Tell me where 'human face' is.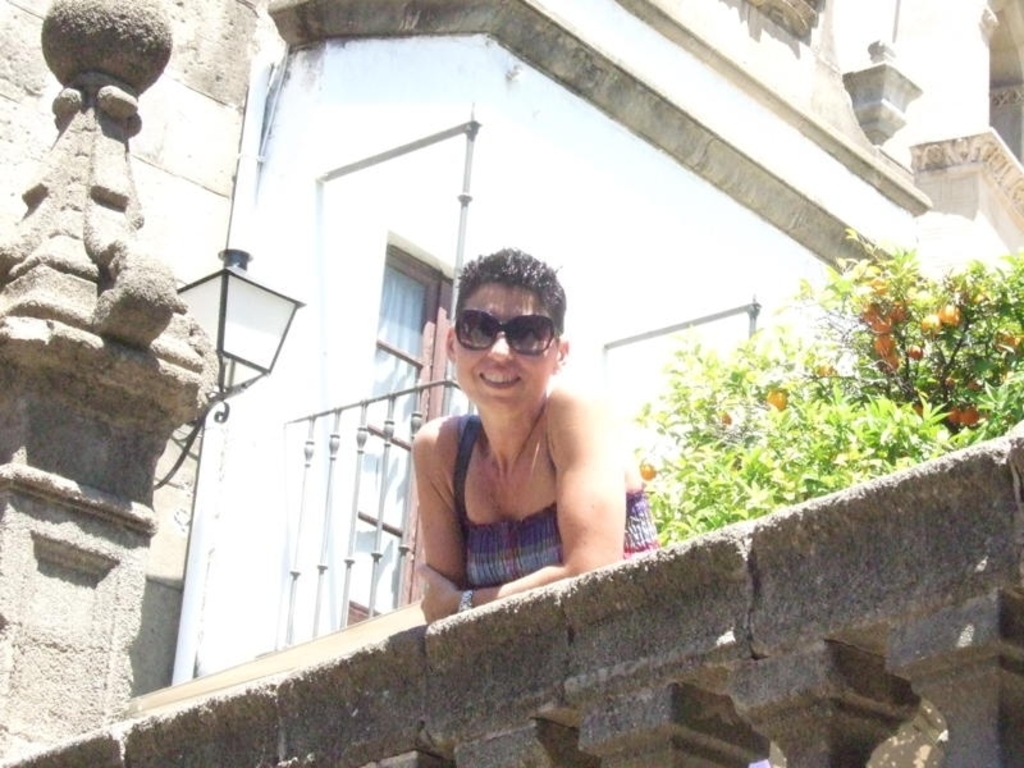
'human face' is at left=456, top=283, right=552, bottom=411.
